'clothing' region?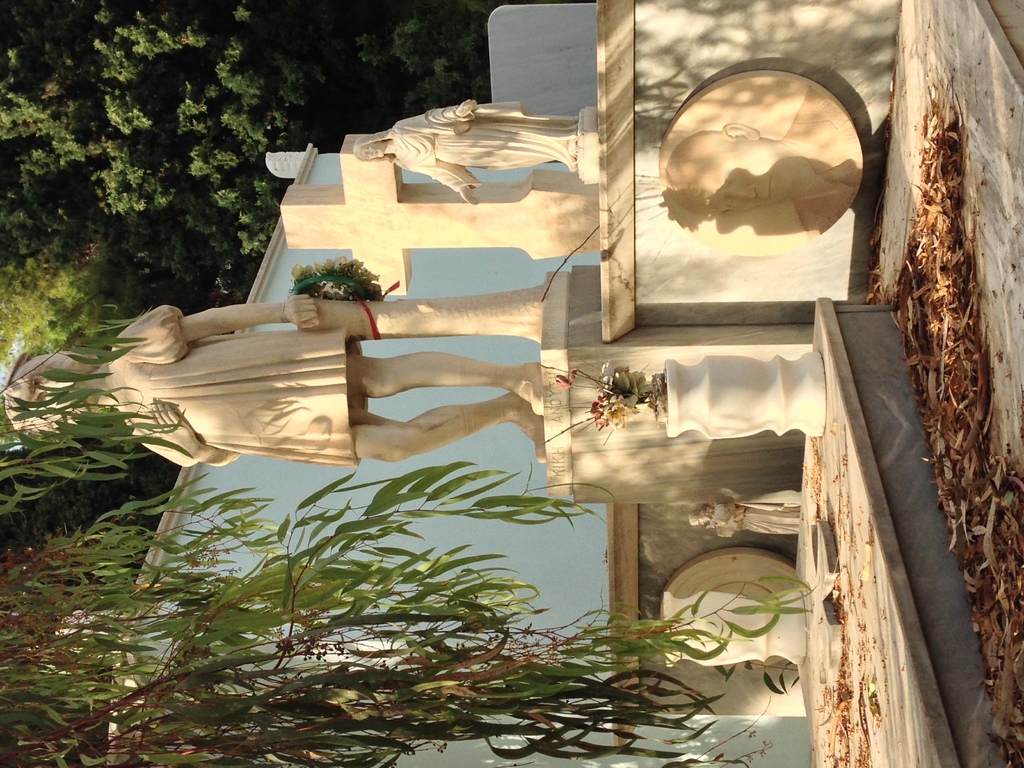
box(106, 307, 367, 461)
